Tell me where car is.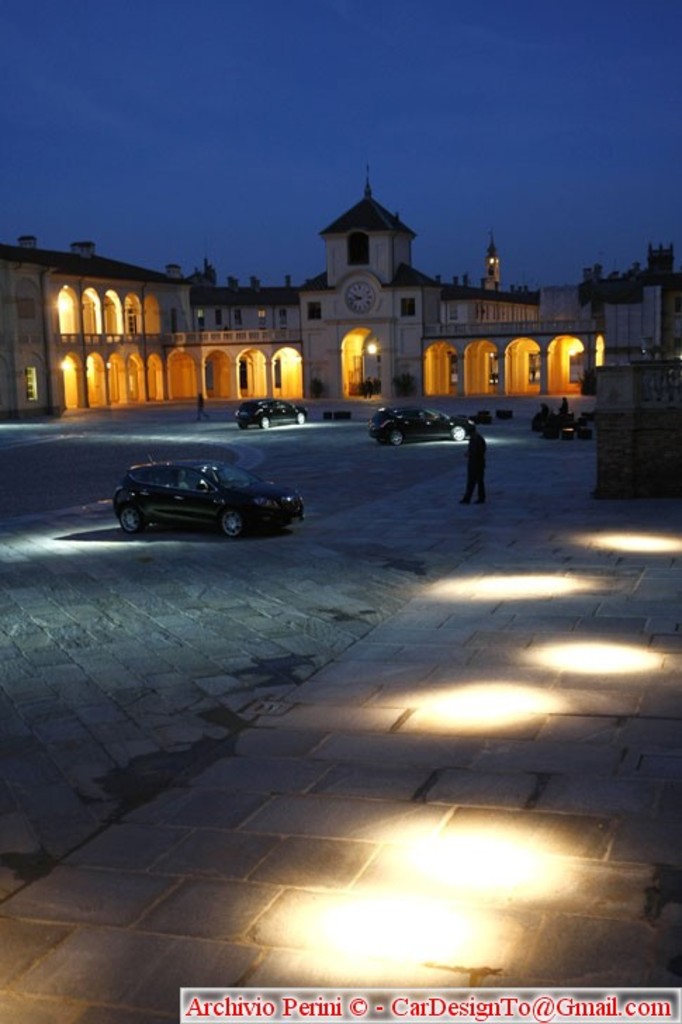
car is at <box>110,461,304,532</box>.
